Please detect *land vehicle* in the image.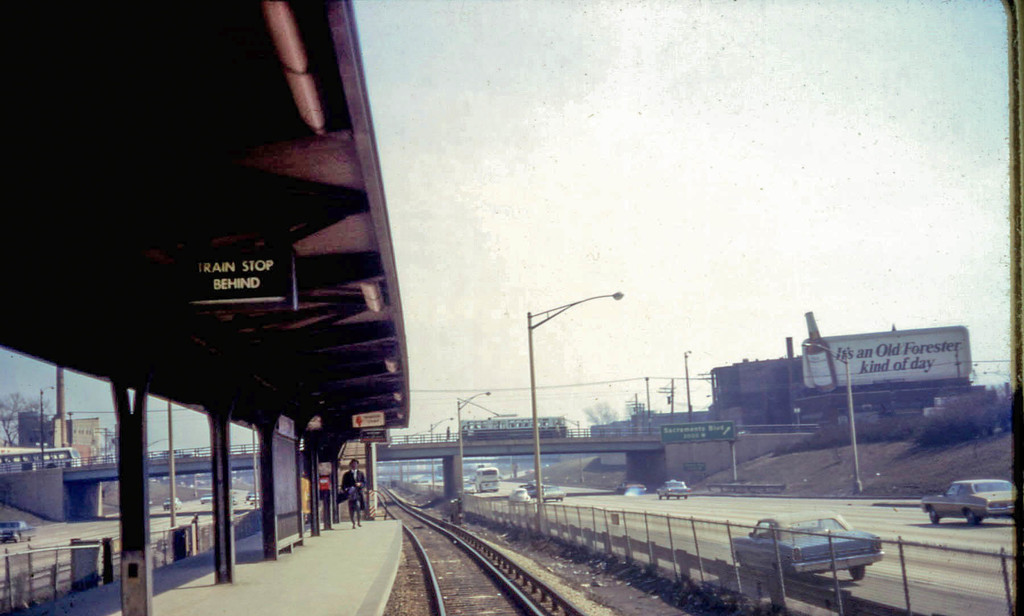
left=204, top=495, right=211, bottom=499.
